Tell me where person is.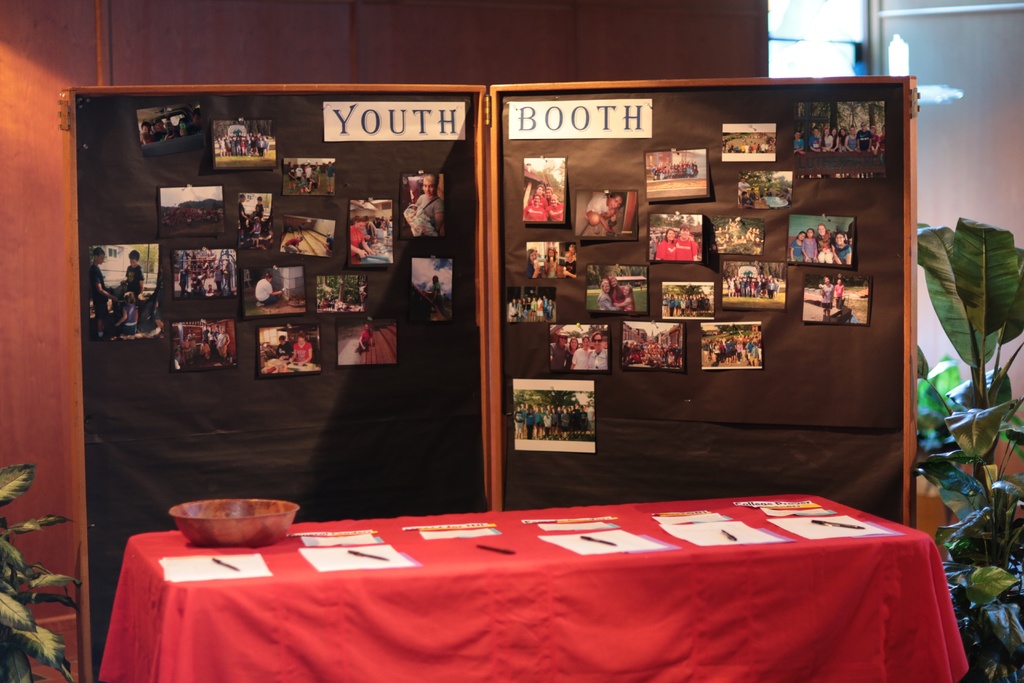
person is at <bbox>353, 217, 377, 254</bbox>.
